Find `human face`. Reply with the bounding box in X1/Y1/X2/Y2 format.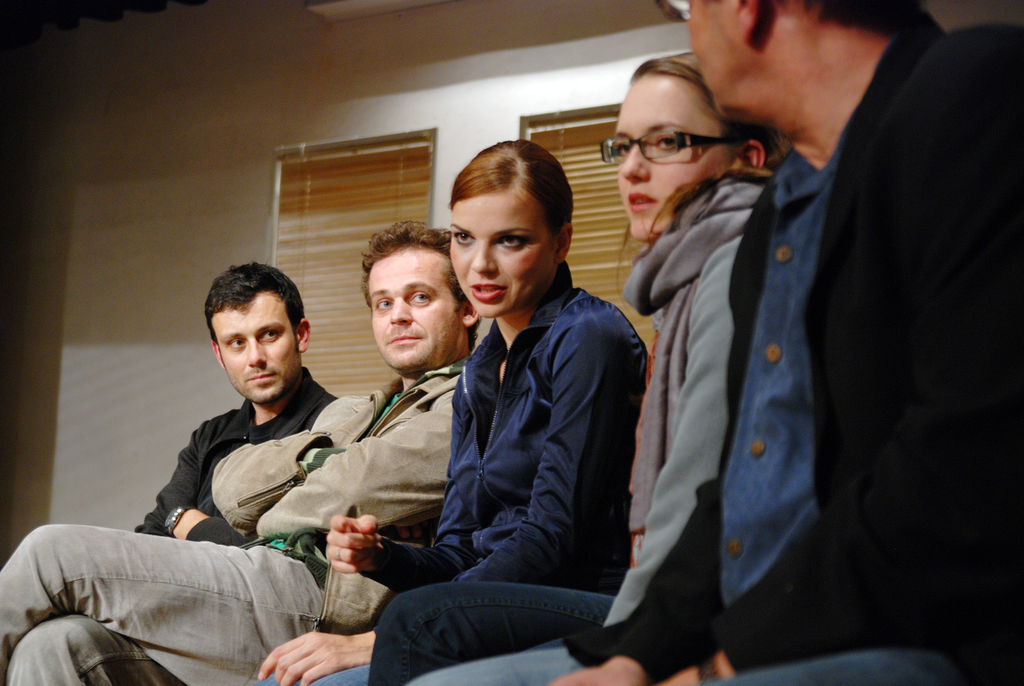
614/69/728/239.
